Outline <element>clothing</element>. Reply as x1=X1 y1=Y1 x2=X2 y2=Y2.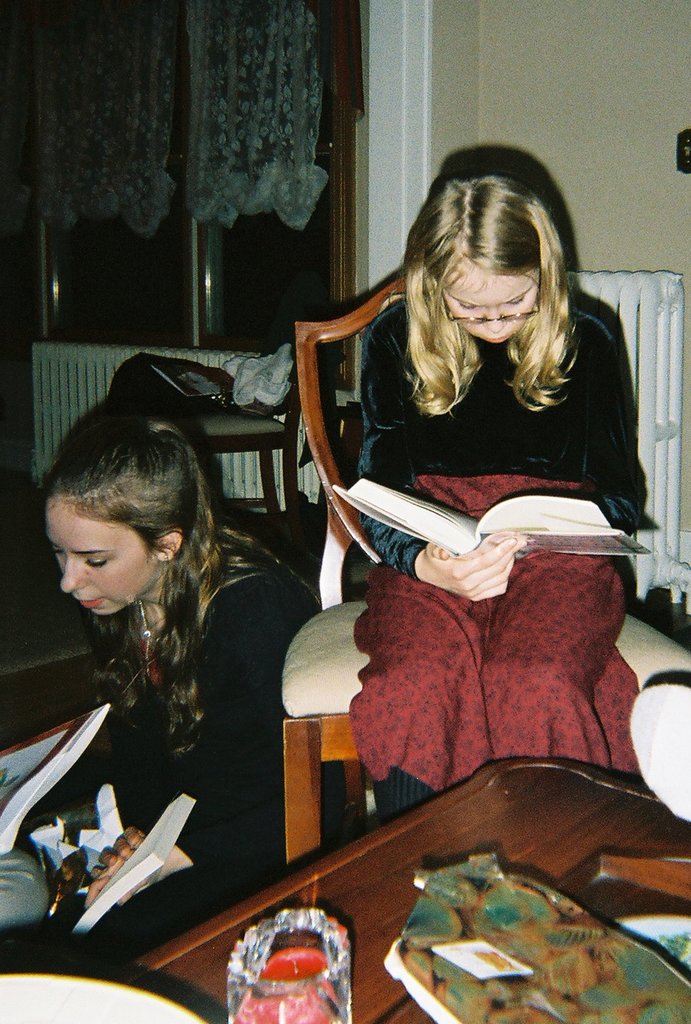
x1=311 y1=256 x2=645 y2=758.
